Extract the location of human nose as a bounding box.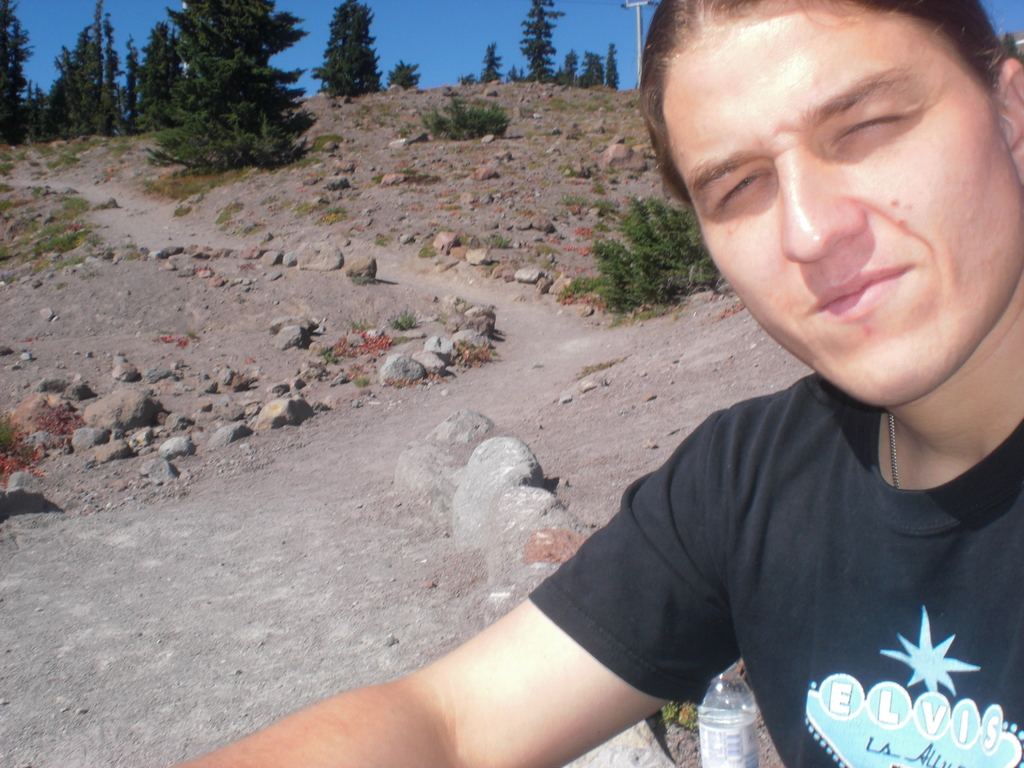
x1=779 y1=156 x2=868 y2=262.
